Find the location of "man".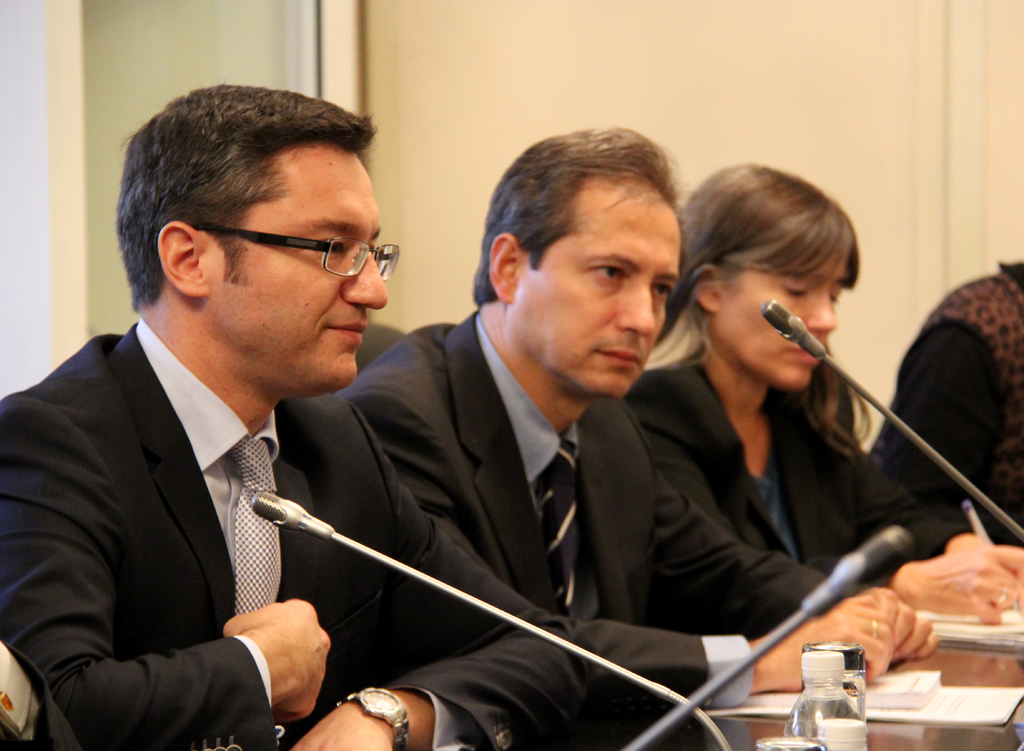
Location: left=333, top=123, right=943, bottom=718.
